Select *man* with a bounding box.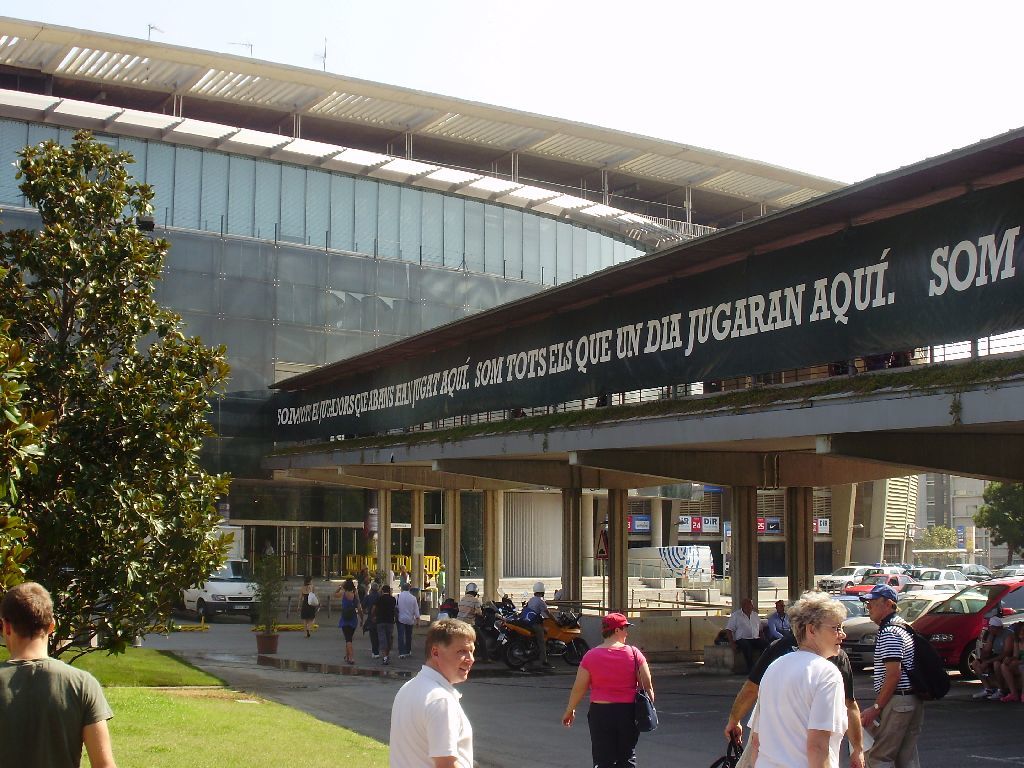
BBox(725, 596, 760, 674).
